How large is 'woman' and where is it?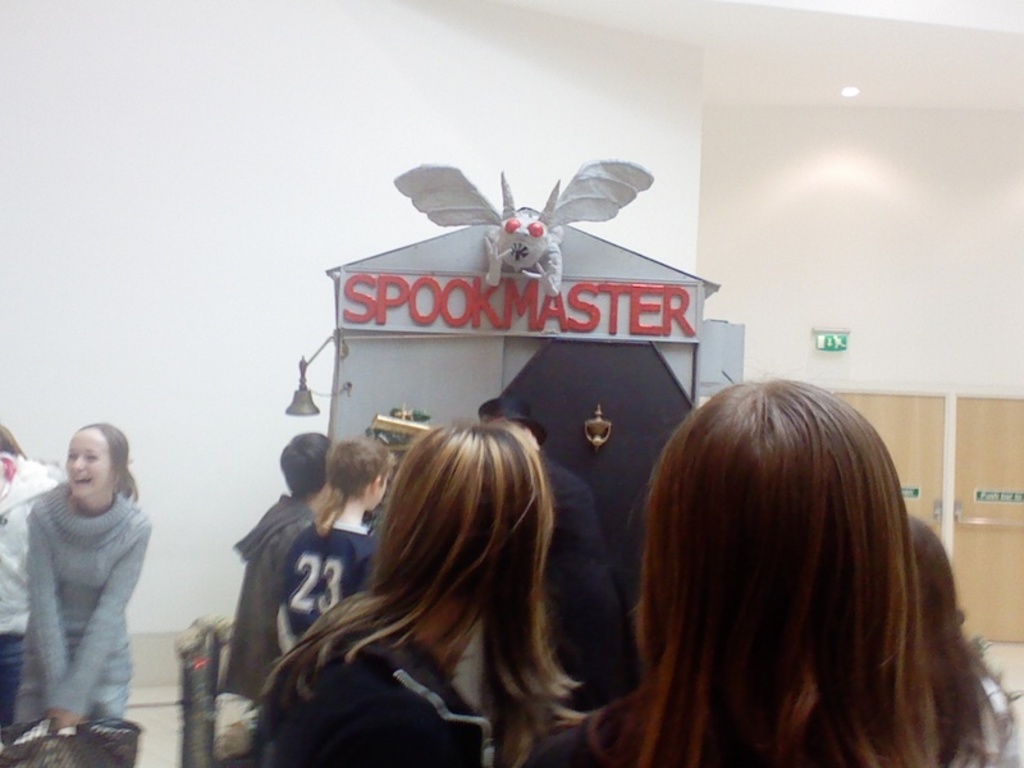
Bounding box: (x1=516, y1=367, x2=946, y2=767).
